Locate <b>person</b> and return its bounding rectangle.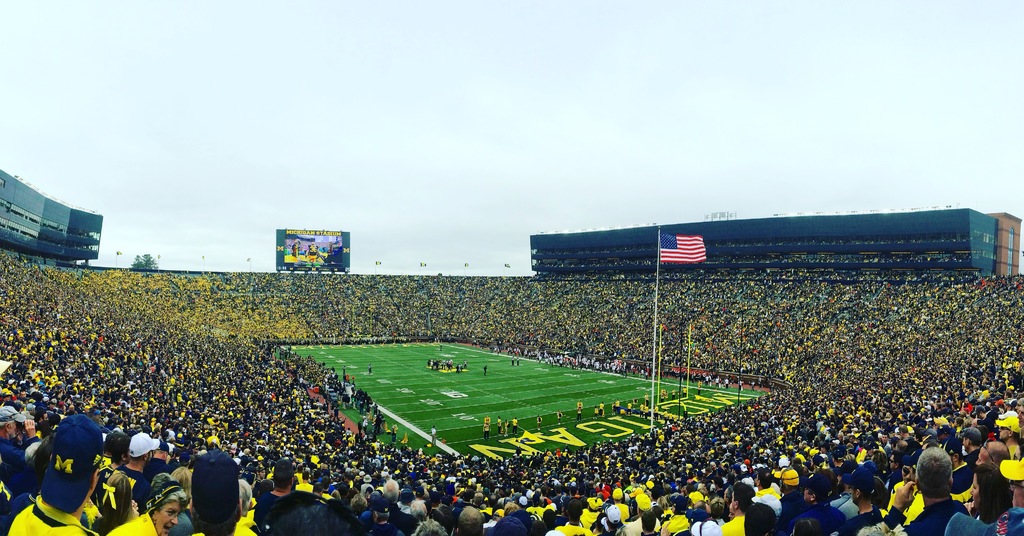
(left=107, top=468, right=191, bottom=535).
